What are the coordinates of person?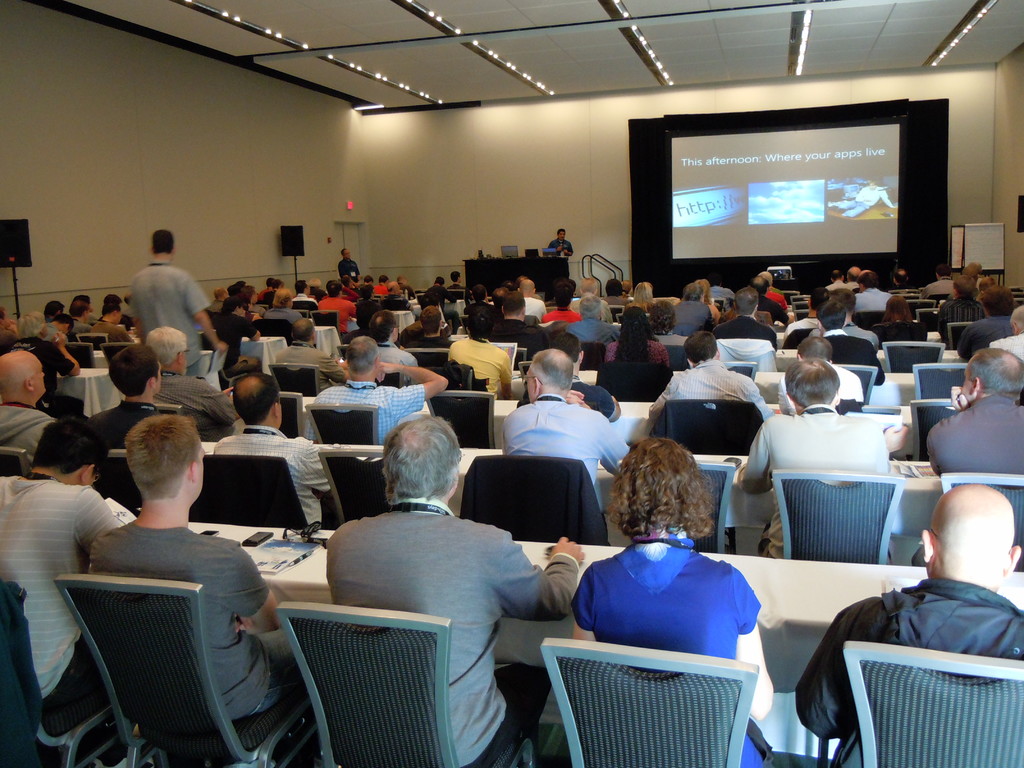
568/437/771/767.
